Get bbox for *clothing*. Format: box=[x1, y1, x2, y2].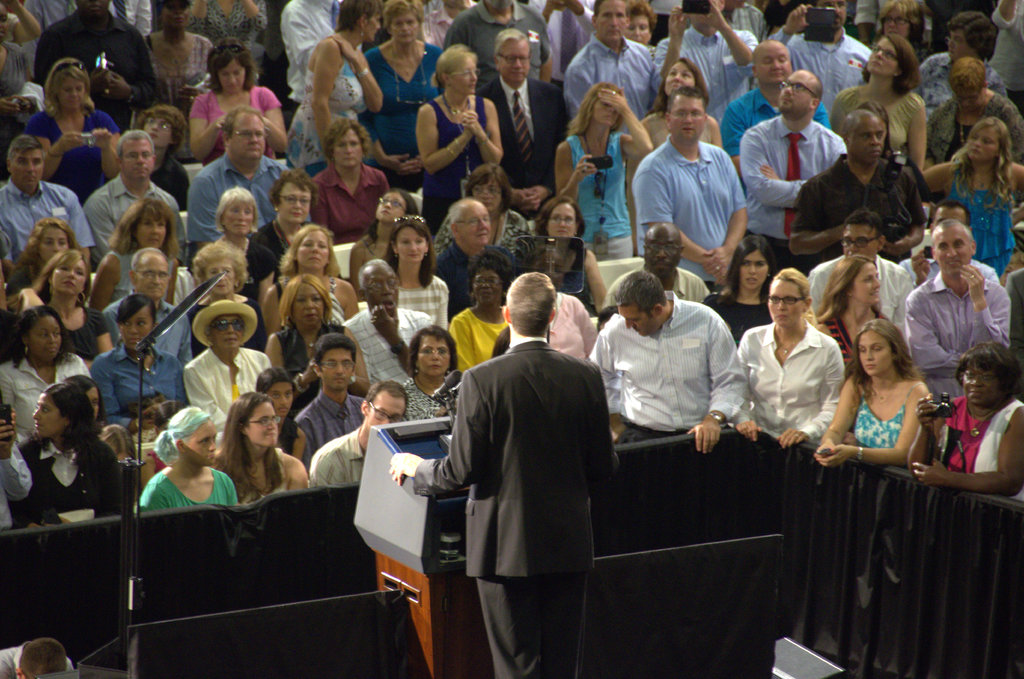
box=[306, 430, 364, 484].
